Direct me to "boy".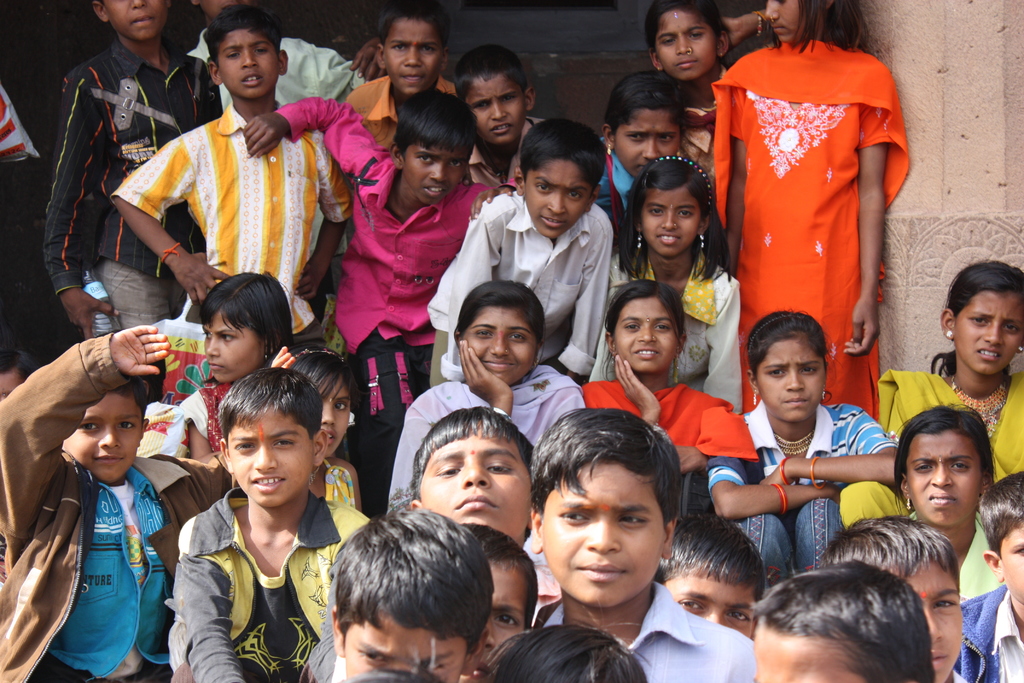
Direction: (417,129,618,389).
